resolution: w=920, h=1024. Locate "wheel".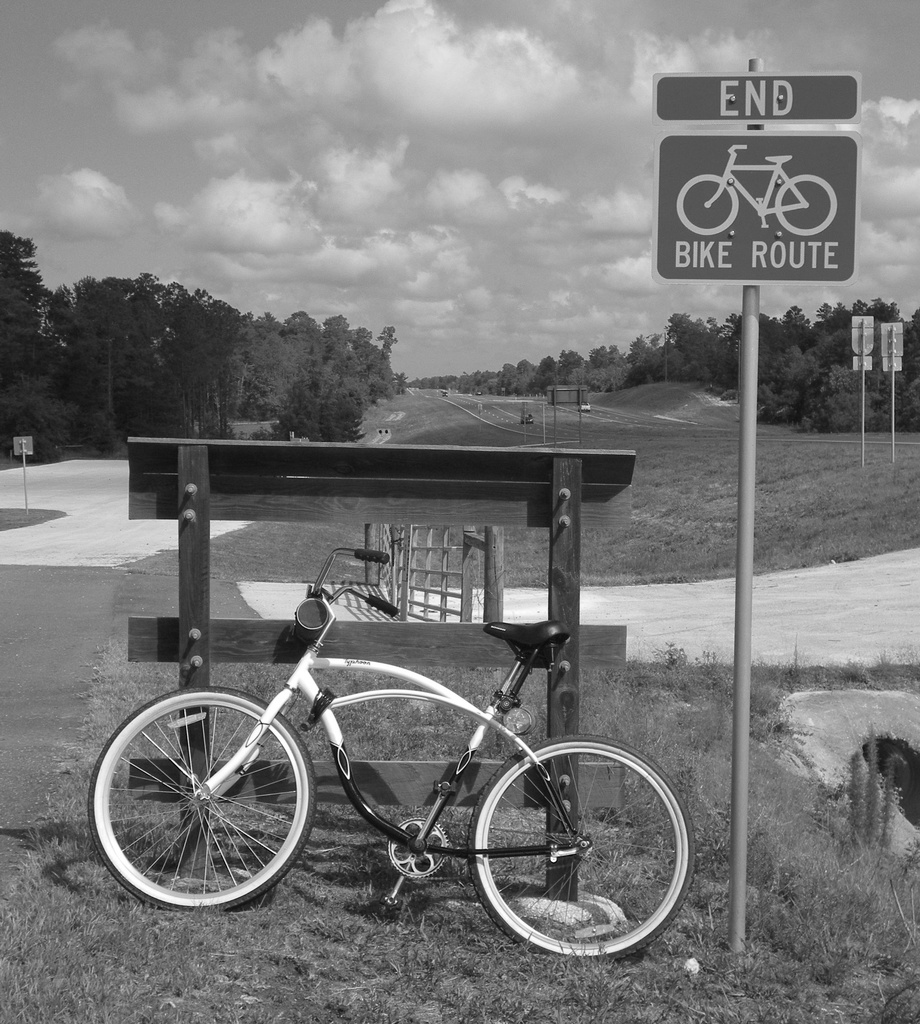
<region>773, 172, 836, 239</region>.
